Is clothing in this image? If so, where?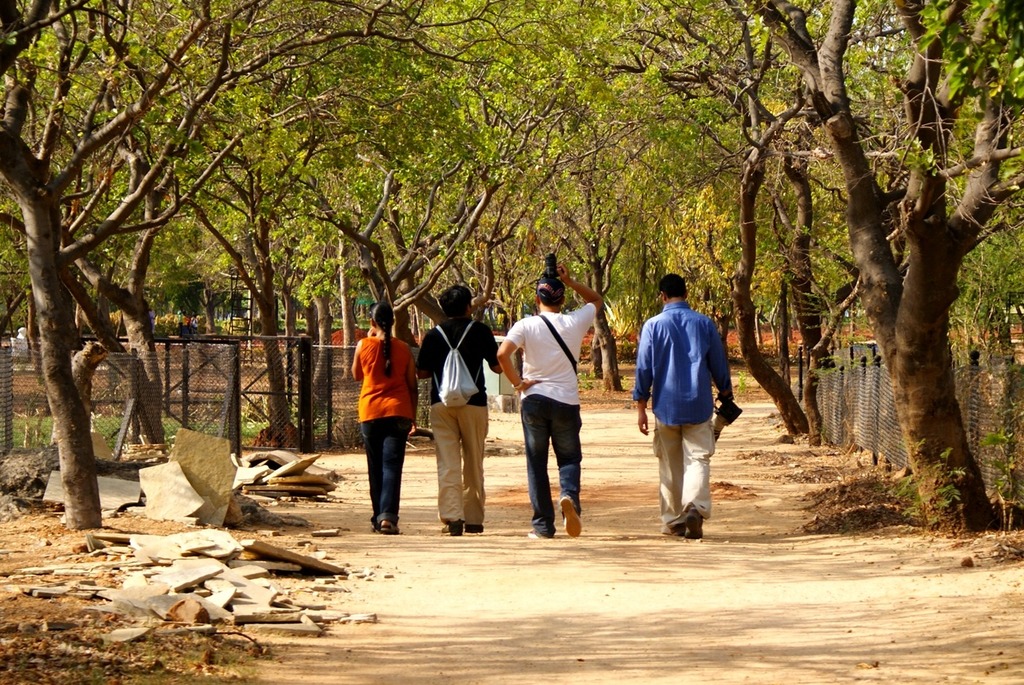
Yes, at box(628, 298, 737, 536).
